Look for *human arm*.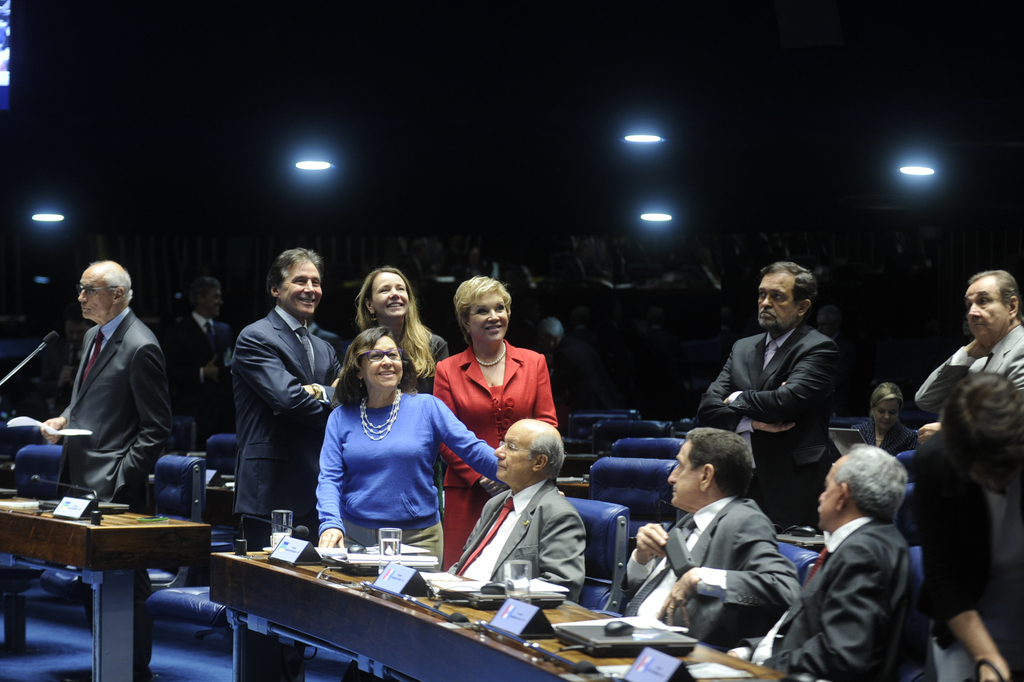
Found: left=36, top=410, right=68, bottom=447.
